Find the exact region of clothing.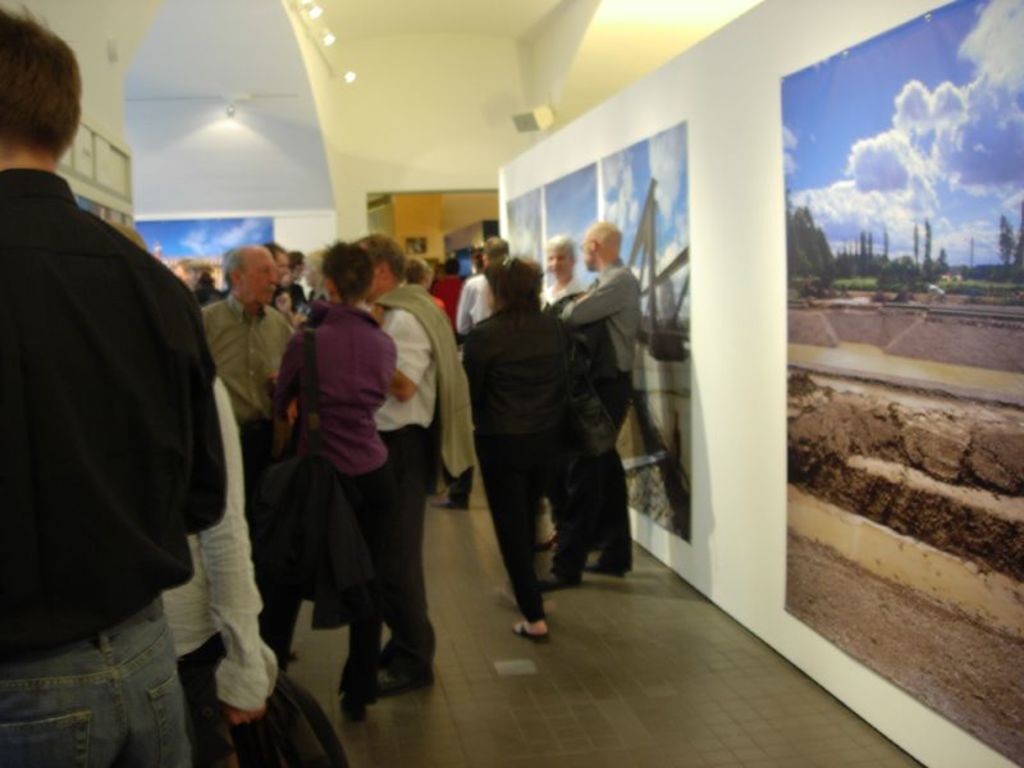
Exact region: (x1=201, y1=292, x2=298, y2=657).
